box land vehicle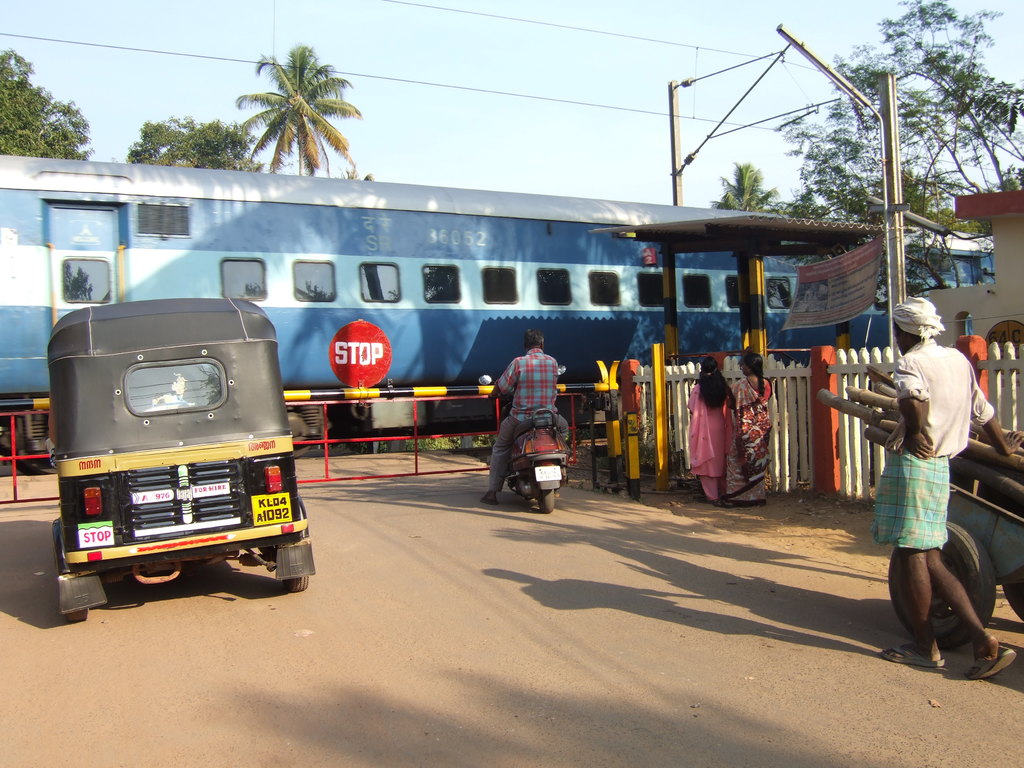
<bbox>477, 365, 570, 514</bbox>
